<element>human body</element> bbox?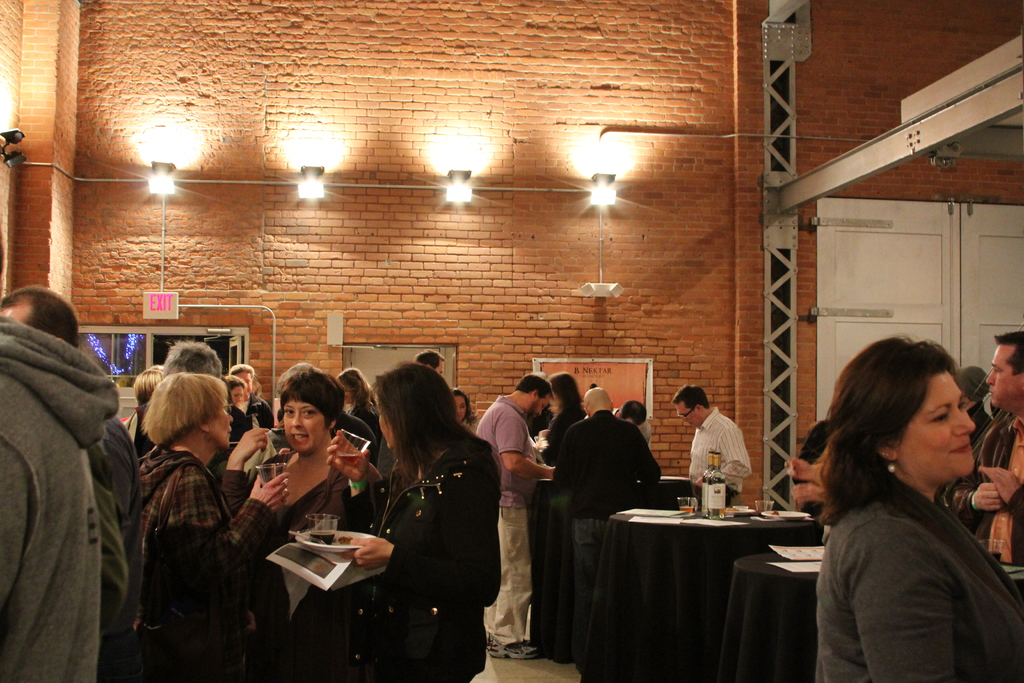
(86, 409, 138, 682)
